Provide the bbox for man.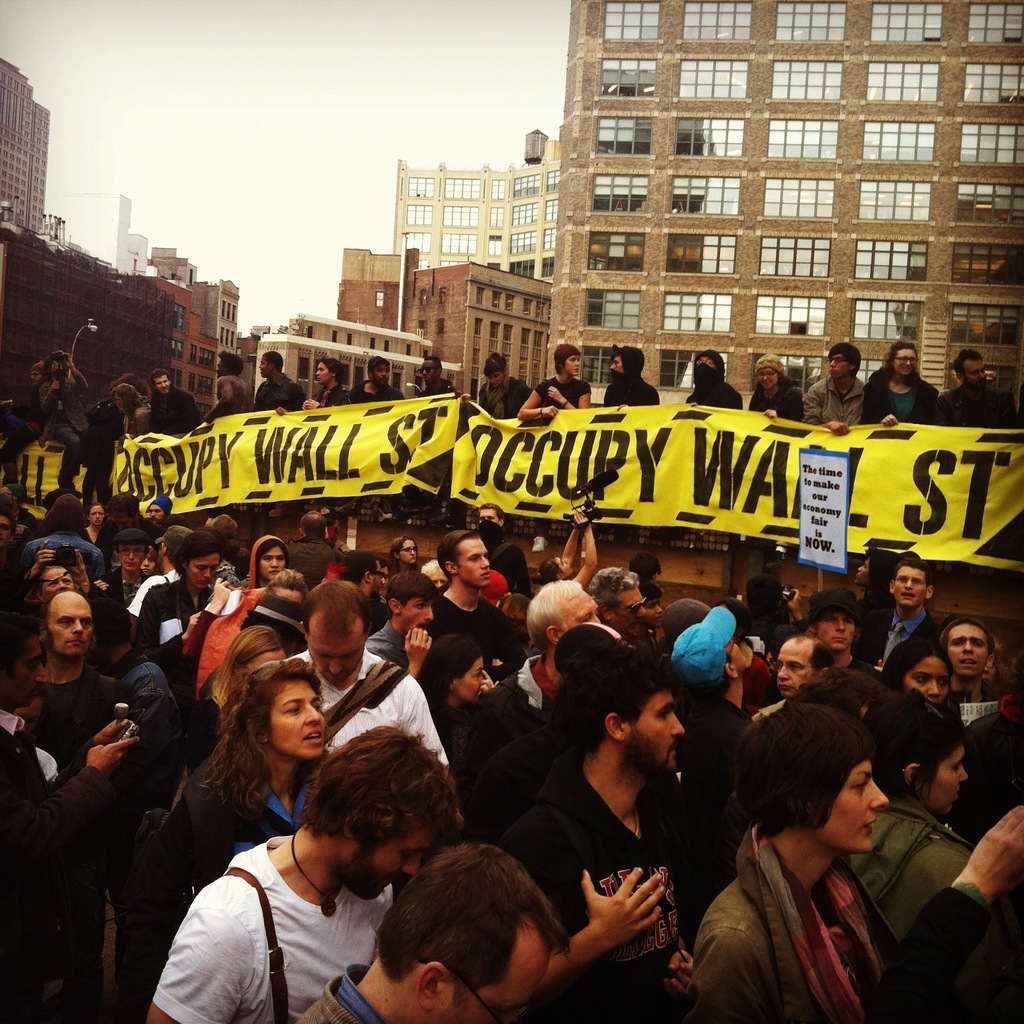
rect(754, 634, 834, 723).
